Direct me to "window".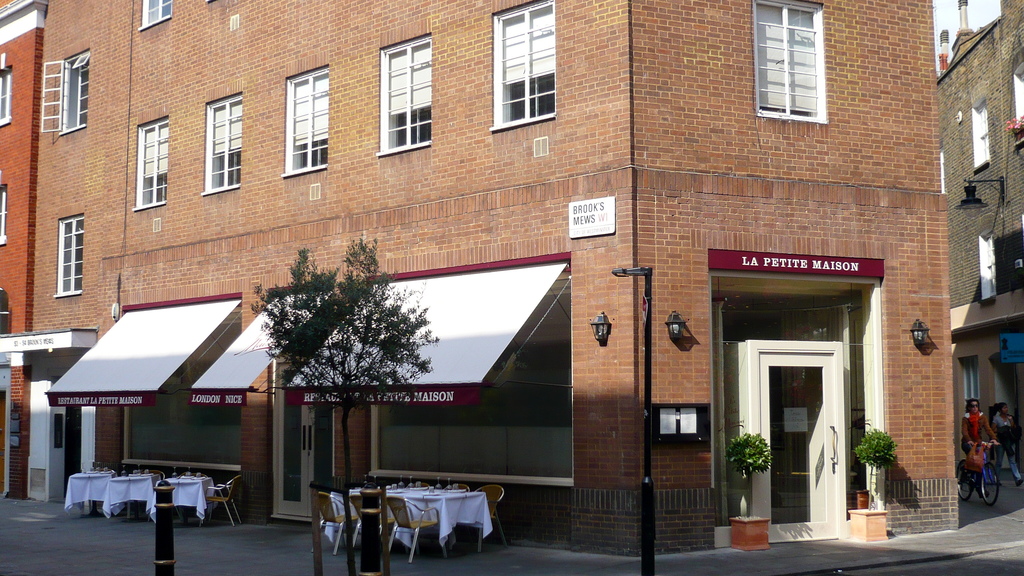
Direction: BBox(288, 68, 325, 177).
